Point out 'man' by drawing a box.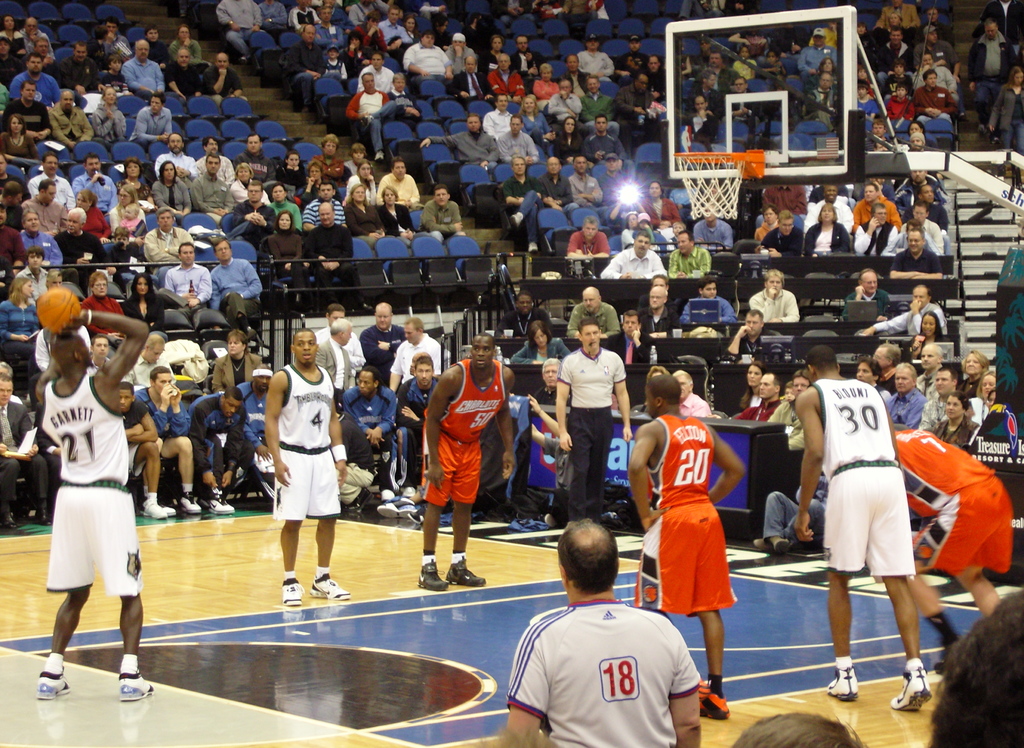
<region>685, 37, 716, 74</region>.
